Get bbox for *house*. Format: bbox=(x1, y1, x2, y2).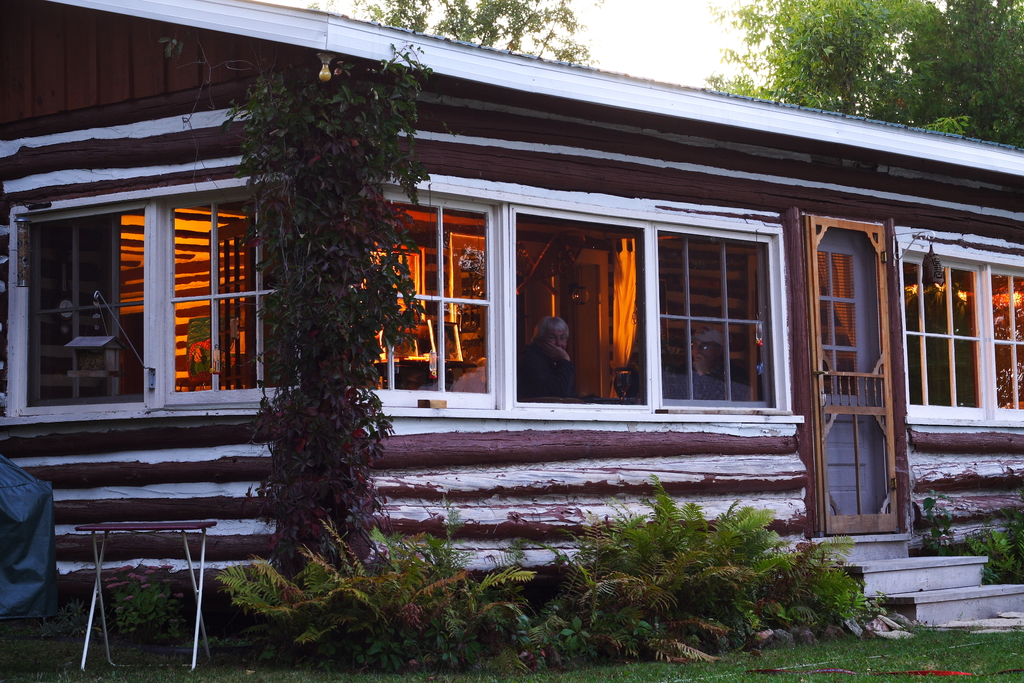
bbox=(0, 2, 1023, 630).
